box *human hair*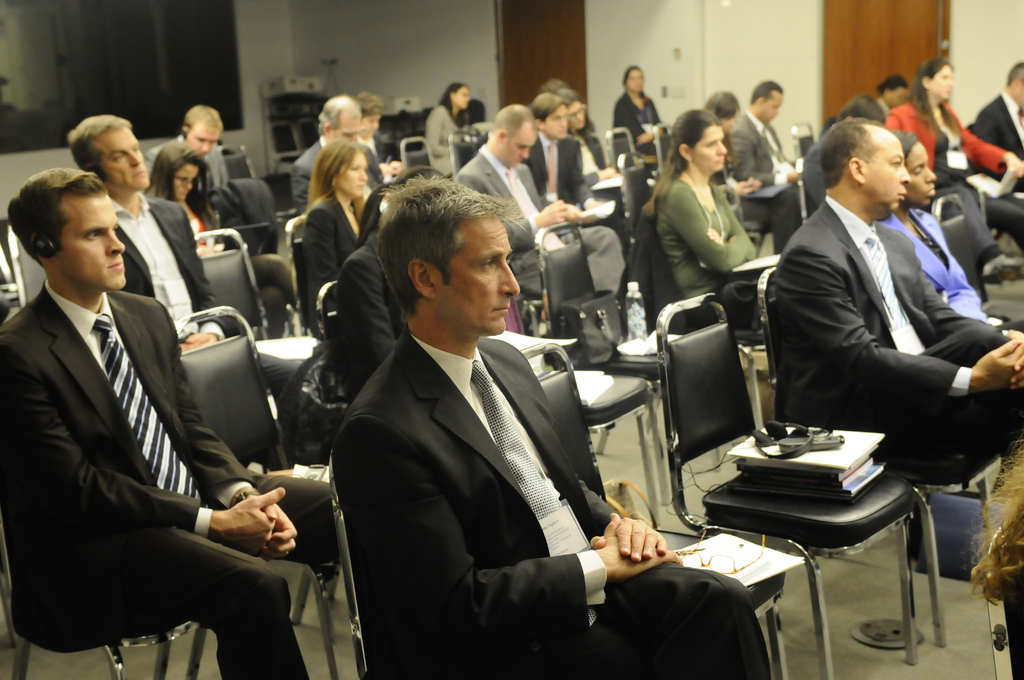
491,103,534,138
